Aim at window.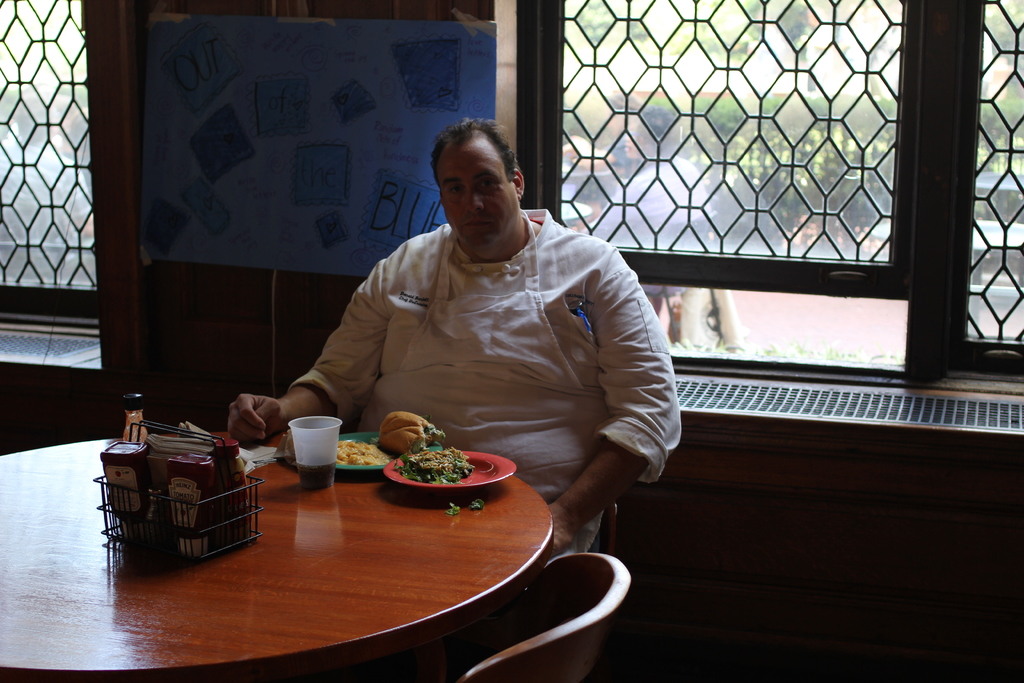
Aimed at (x1=511, y1=0, x2=1023, y2=392).
